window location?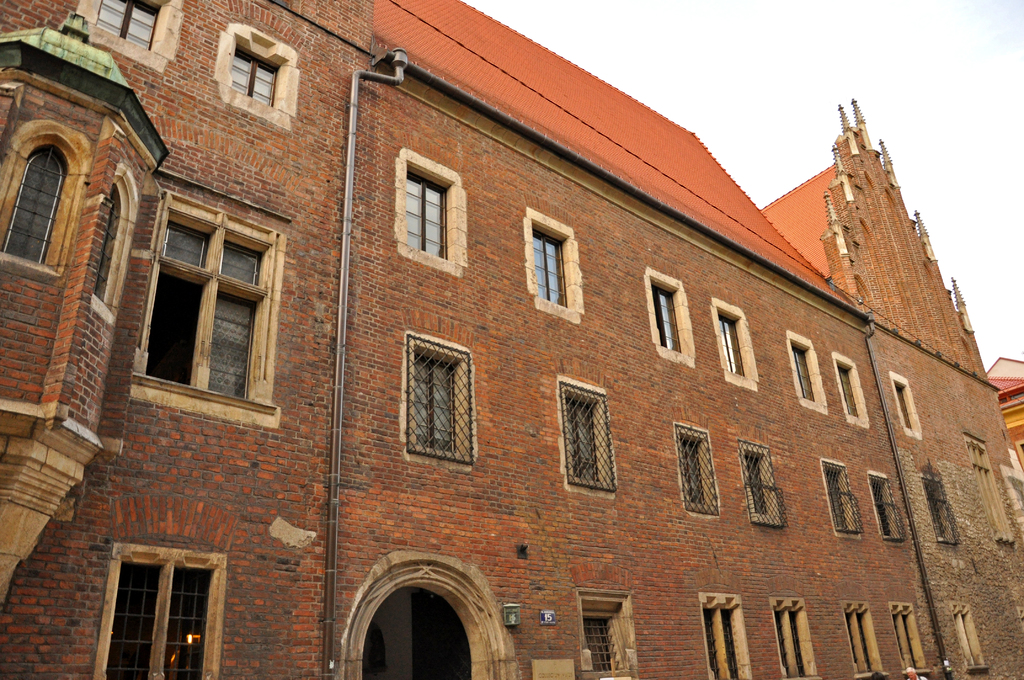
Rect(419, 349, 463, 460)
